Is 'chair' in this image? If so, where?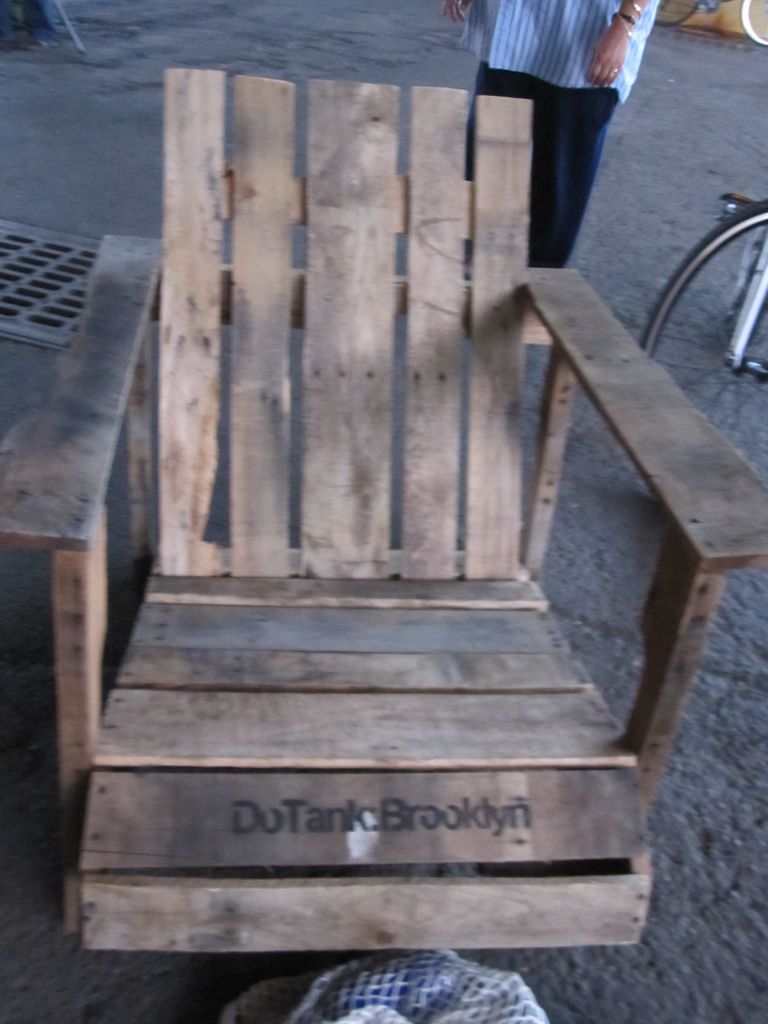
Yes, at select_region(53, 67, 687, 981).
